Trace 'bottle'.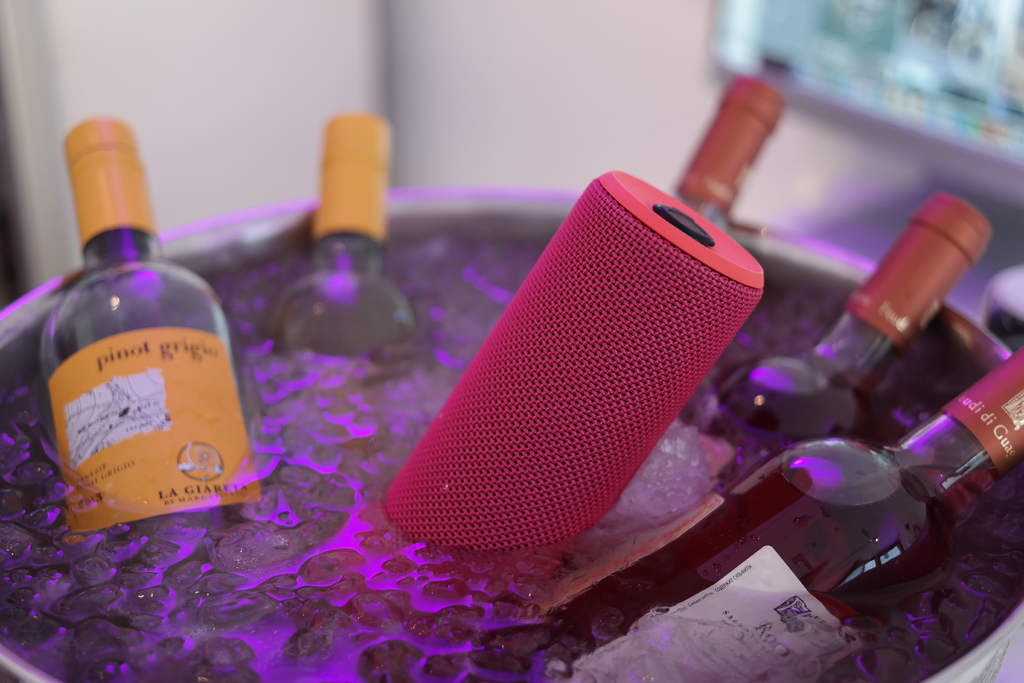
Traced to region(710, 193, 995, 466).
